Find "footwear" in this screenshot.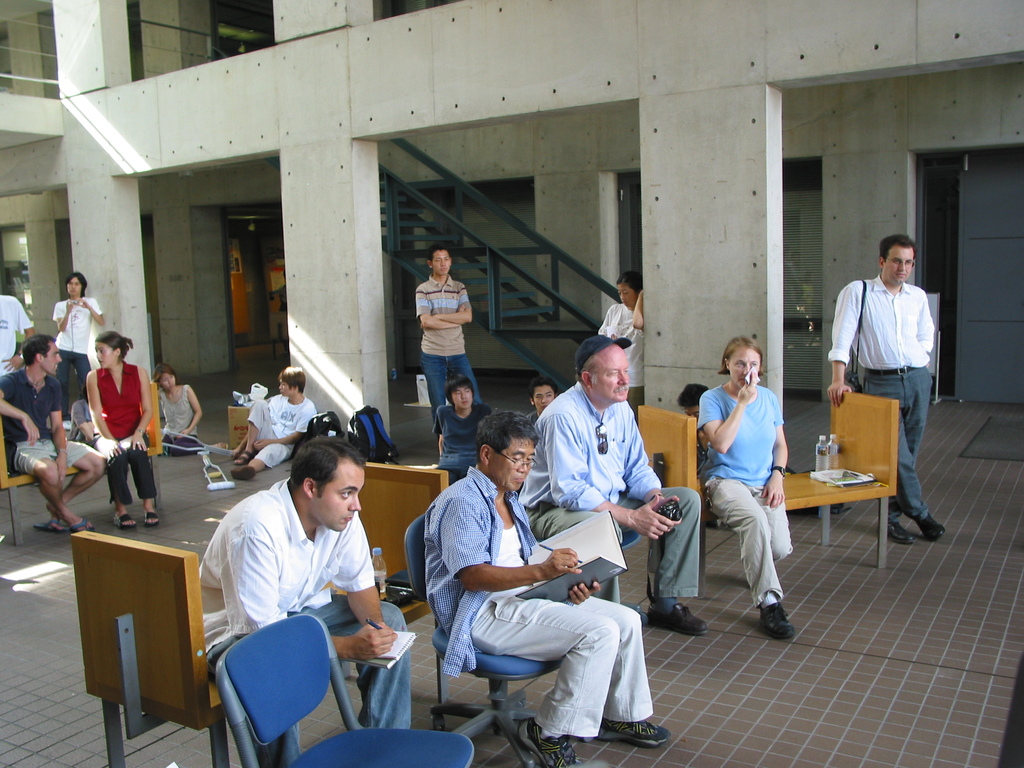
The bounding box for "footwear" is bbox=[232, 442, 249, 461].
